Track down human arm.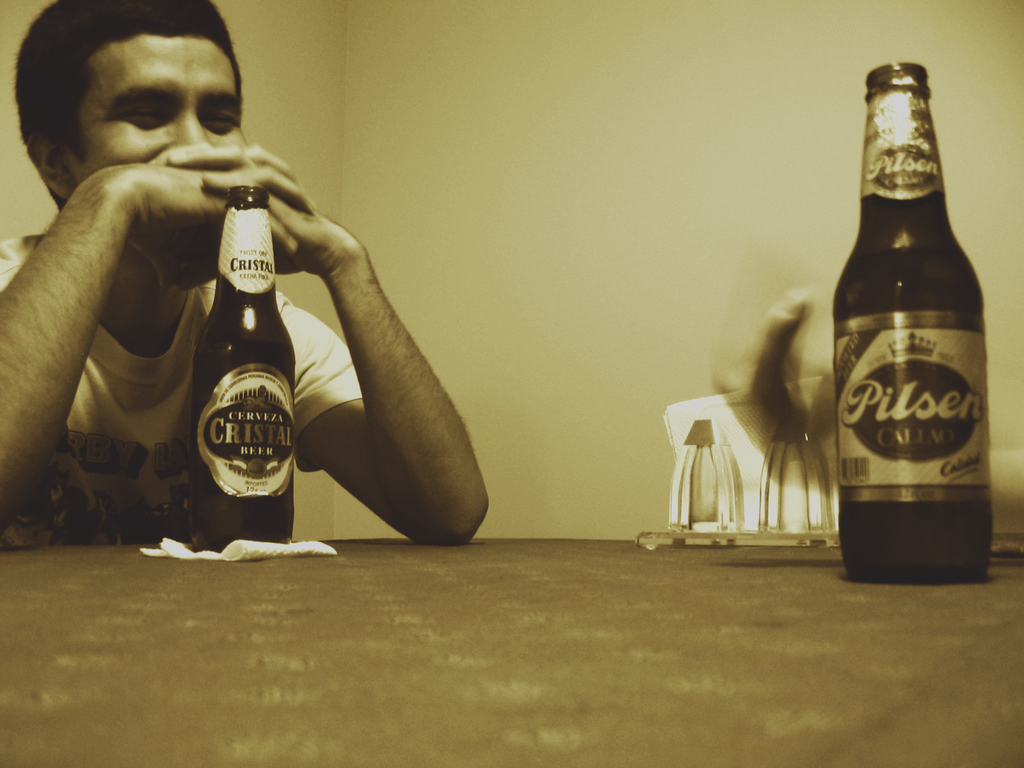
Tracked to [left=0, top=132, right=323, bottom=544].
